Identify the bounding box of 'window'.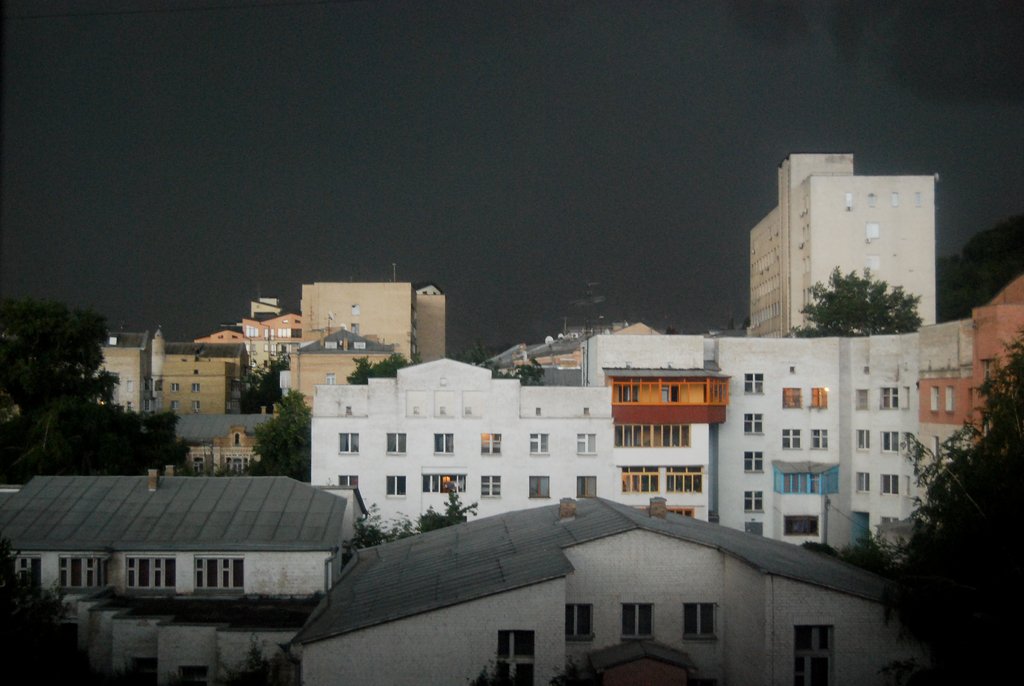
430, 431, 454, 455.
